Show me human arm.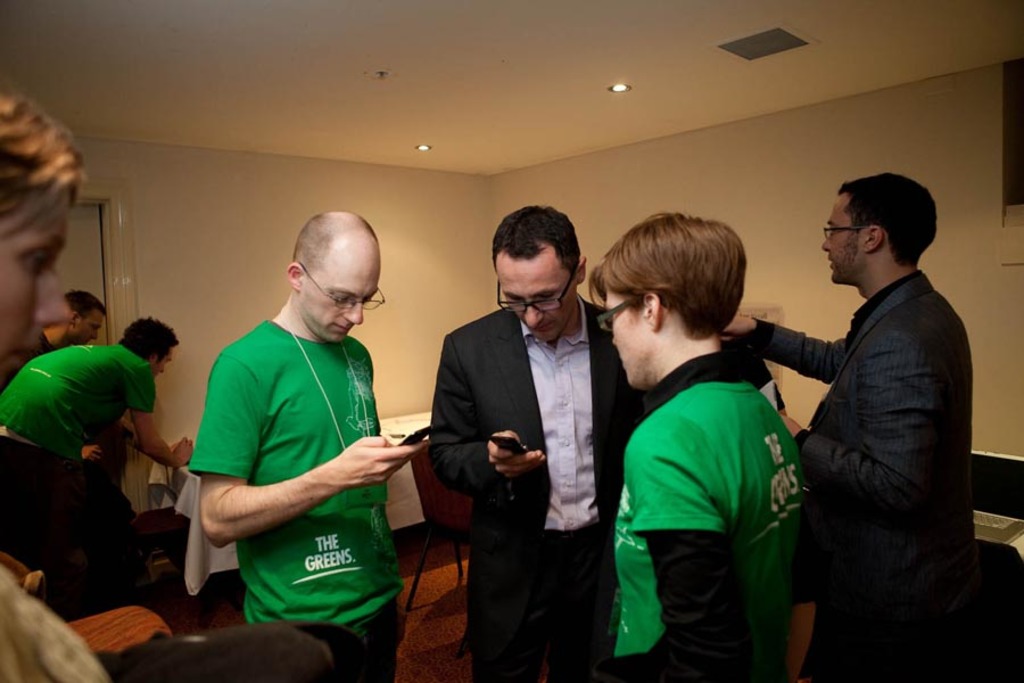
human arm is here: 713, 297, 866, 377.
